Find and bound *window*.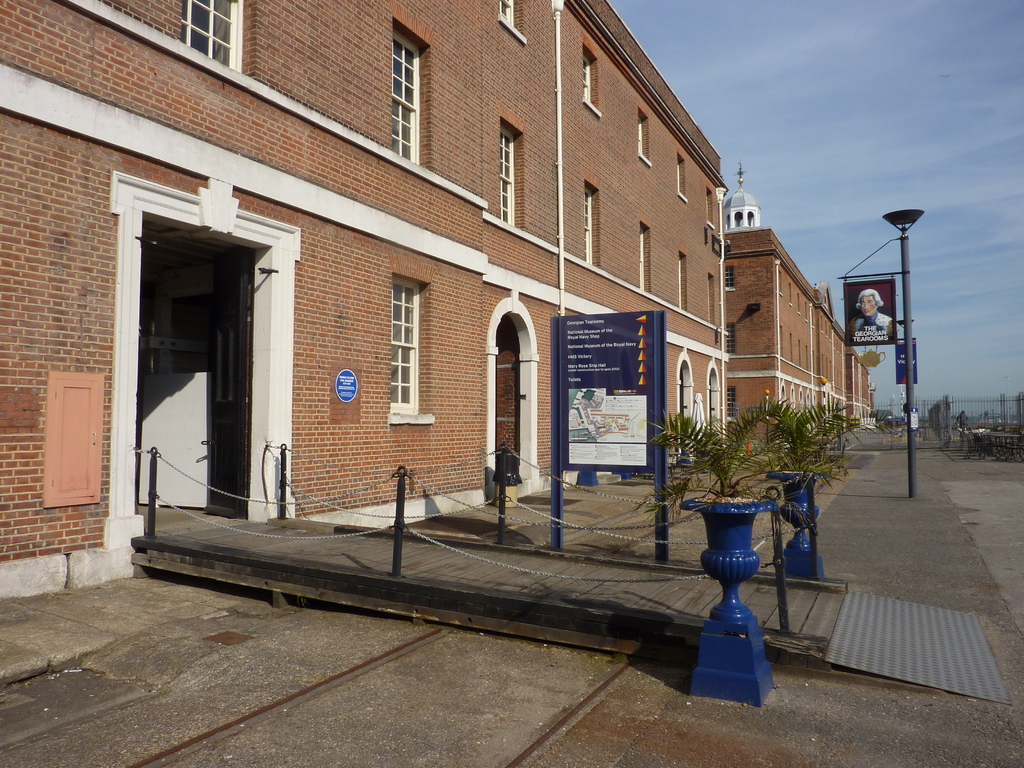
Bound: (left=708, top=275, right=719, bottom=327).
